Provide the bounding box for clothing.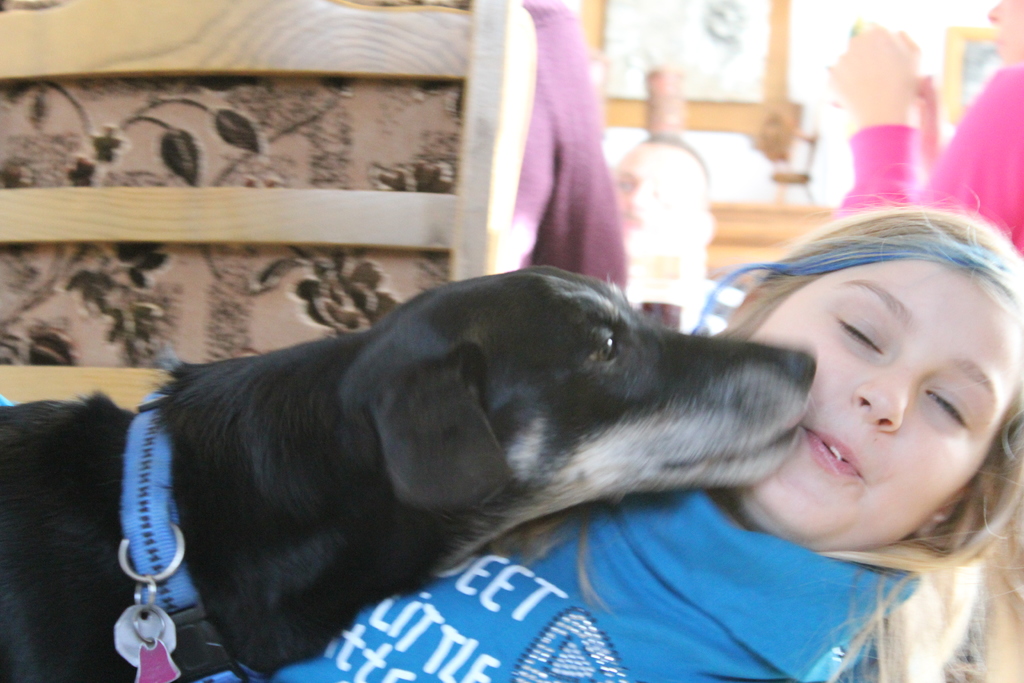
Rect(0, 391, 917, 682).
